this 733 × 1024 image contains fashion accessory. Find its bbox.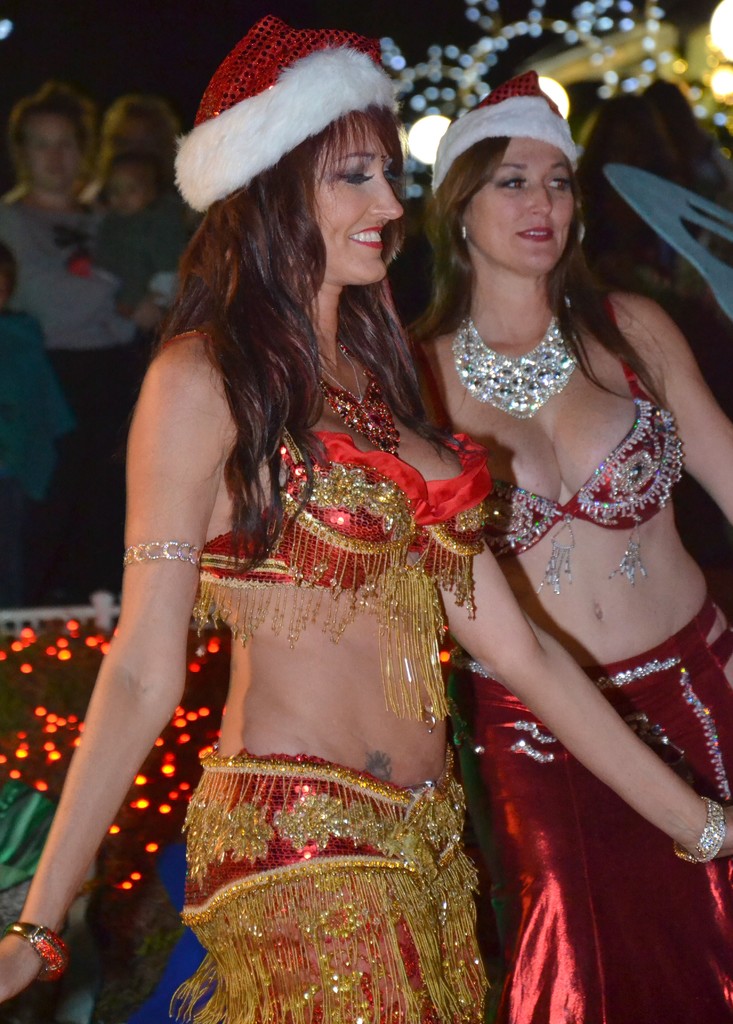
{"x1": 455, "y1": 287, "x2": 581, "y2": 419}.
